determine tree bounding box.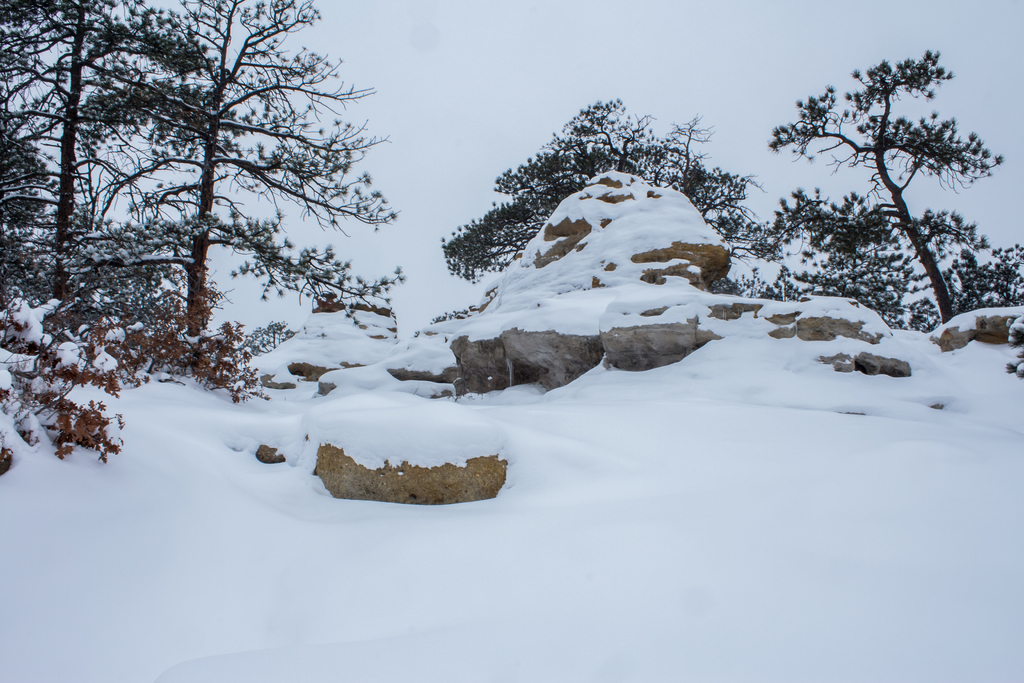
Determined: crop(436, 88, 771, 293).
